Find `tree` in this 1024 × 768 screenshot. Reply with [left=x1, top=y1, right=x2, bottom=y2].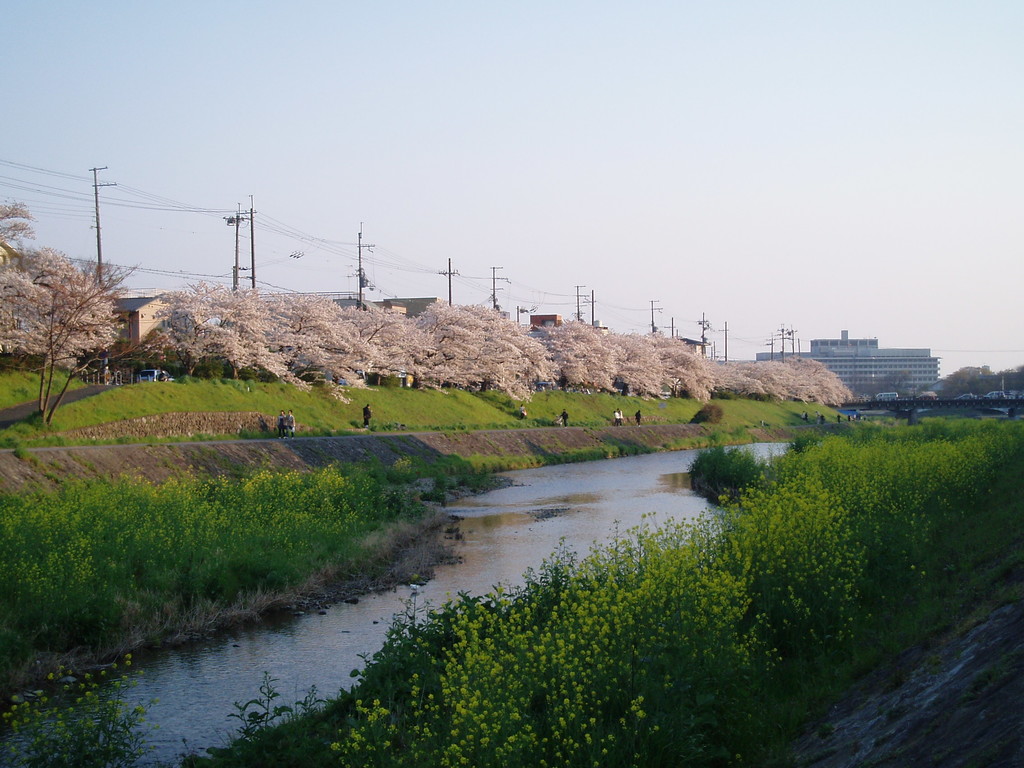
[left=163, top=280, right=233, bottom=380].
